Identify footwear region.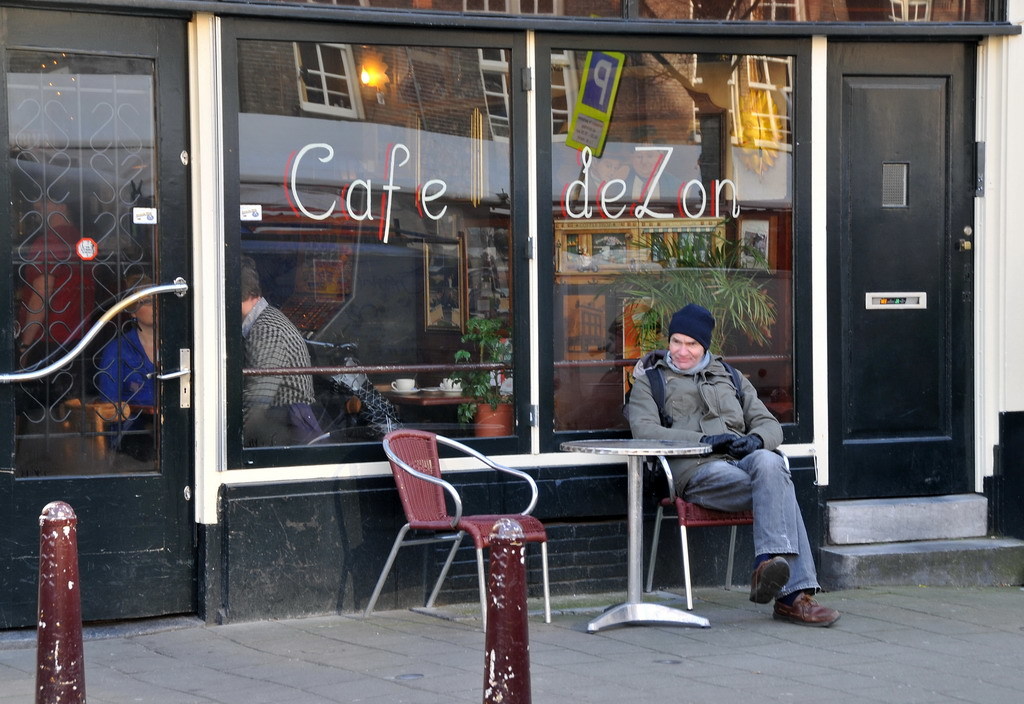
Region: x1=750 y1=557 x2=793 y2=605.
